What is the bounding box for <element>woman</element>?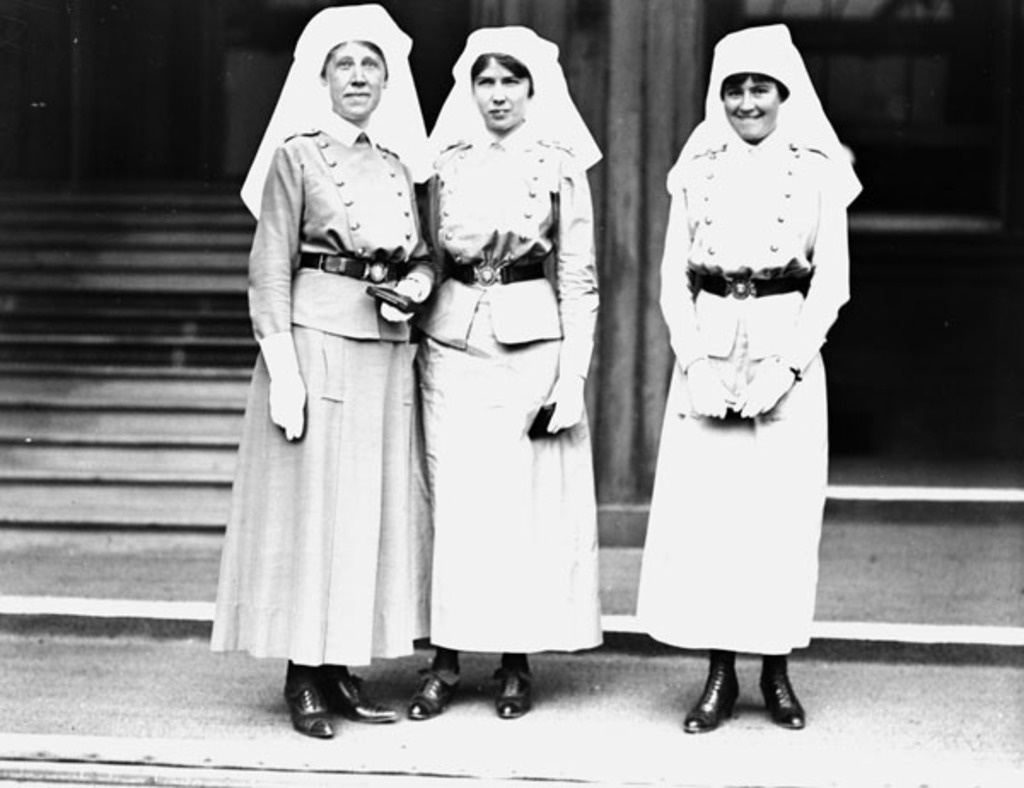
bbox(630, 20, 860, 737).
